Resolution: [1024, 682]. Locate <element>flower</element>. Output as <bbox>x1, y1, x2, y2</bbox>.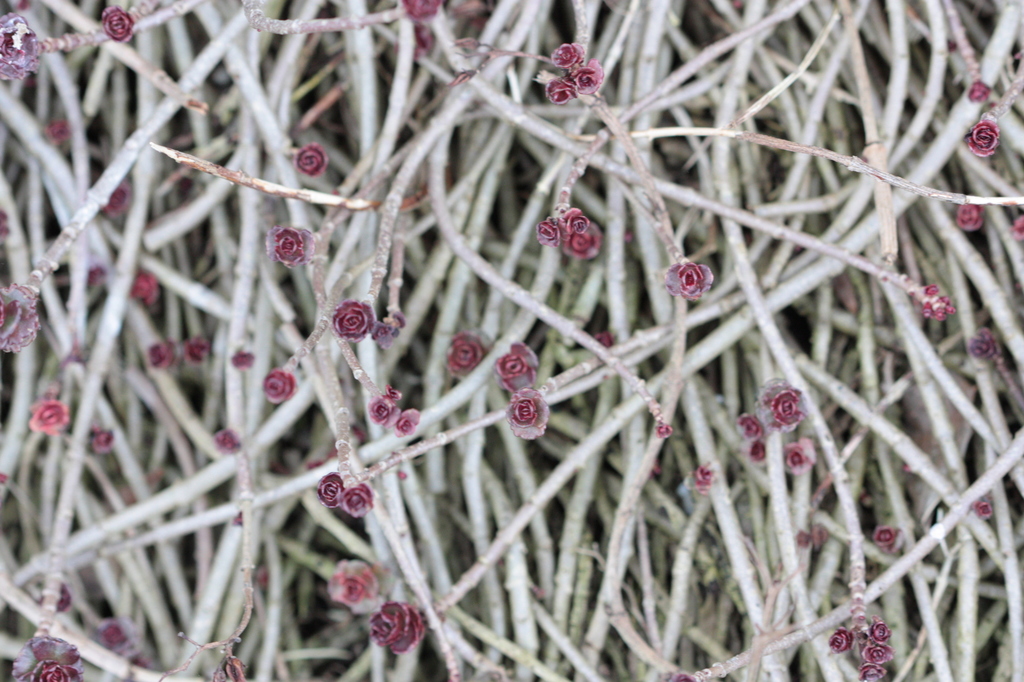
<bbox>968, 326, 1002, 361</bbox>.
